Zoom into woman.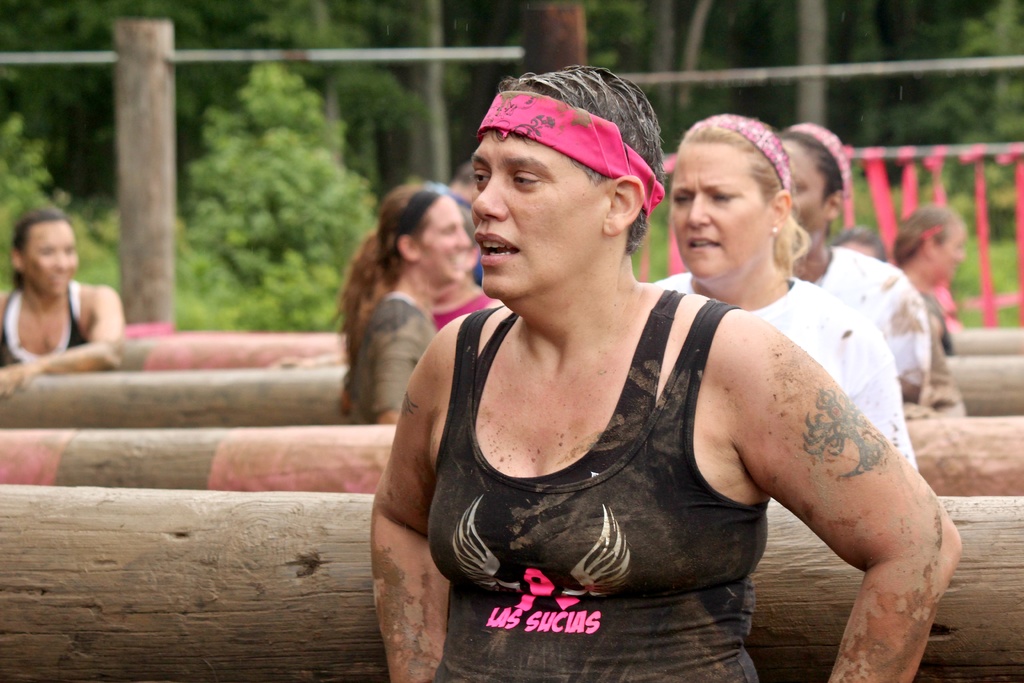
Zoom target: rect(334, 177, 464, 424).
